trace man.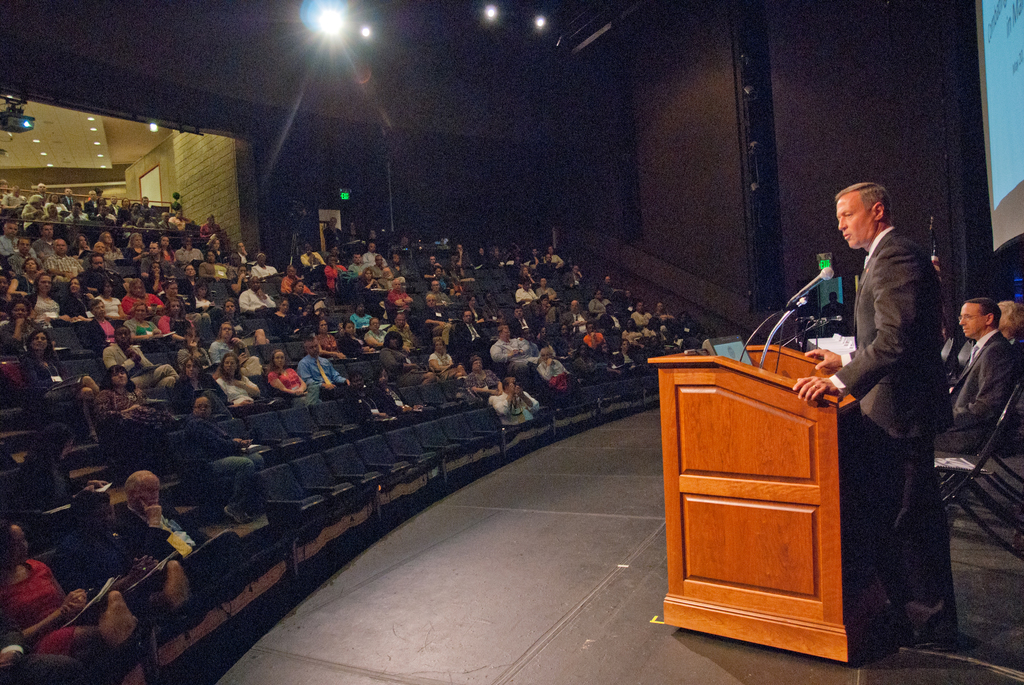
Traced to 420 296 452 344.
